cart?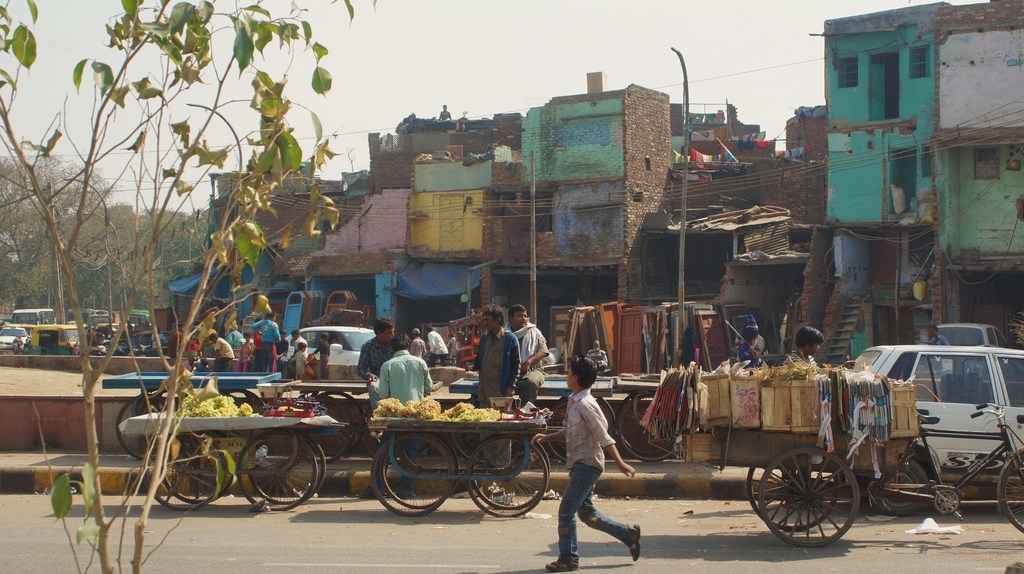
rect(645, 368, 1023, 545)
